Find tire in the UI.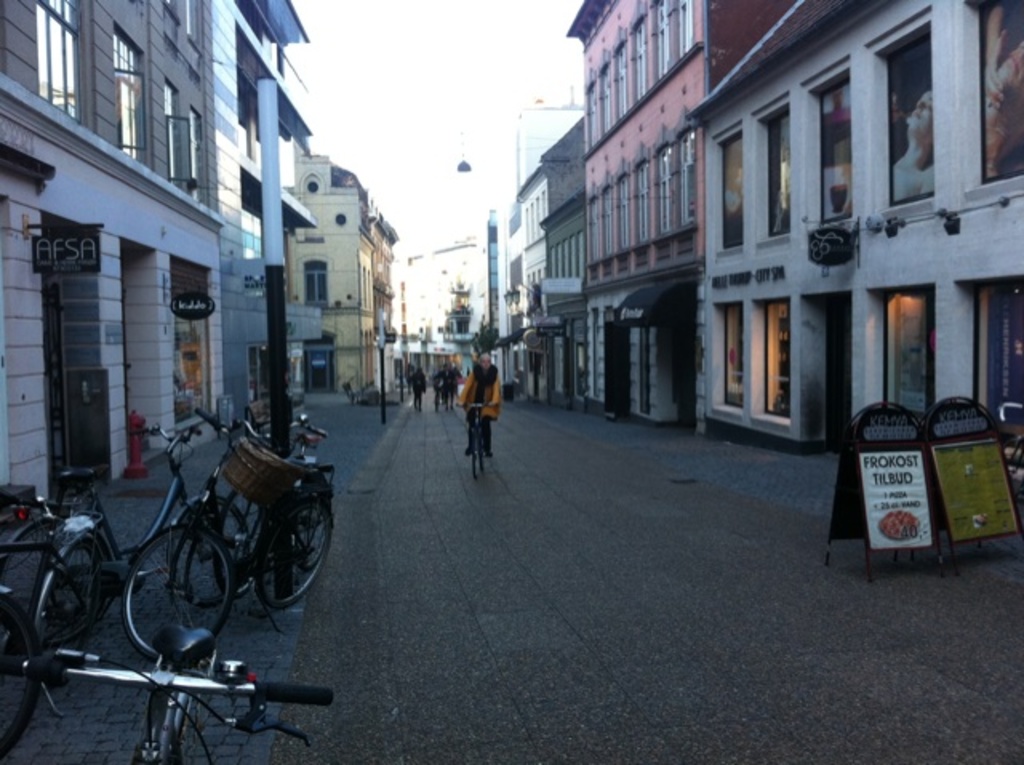
UI element at locate(155, 491, 259, 600).
